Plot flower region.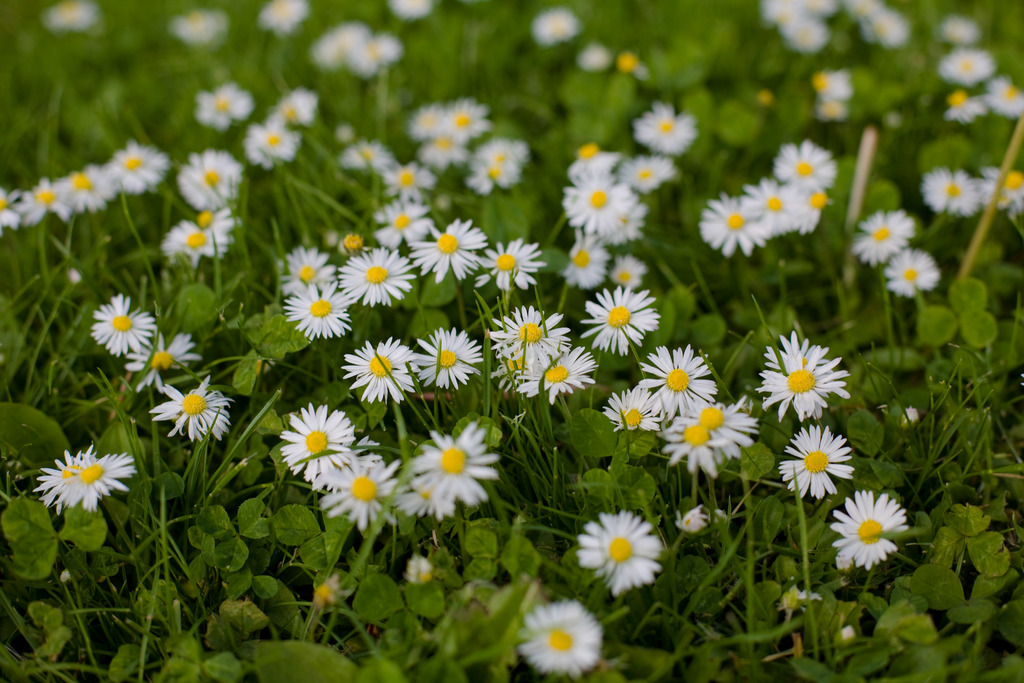
Plotted at box=[816, 95, 847, 120].
